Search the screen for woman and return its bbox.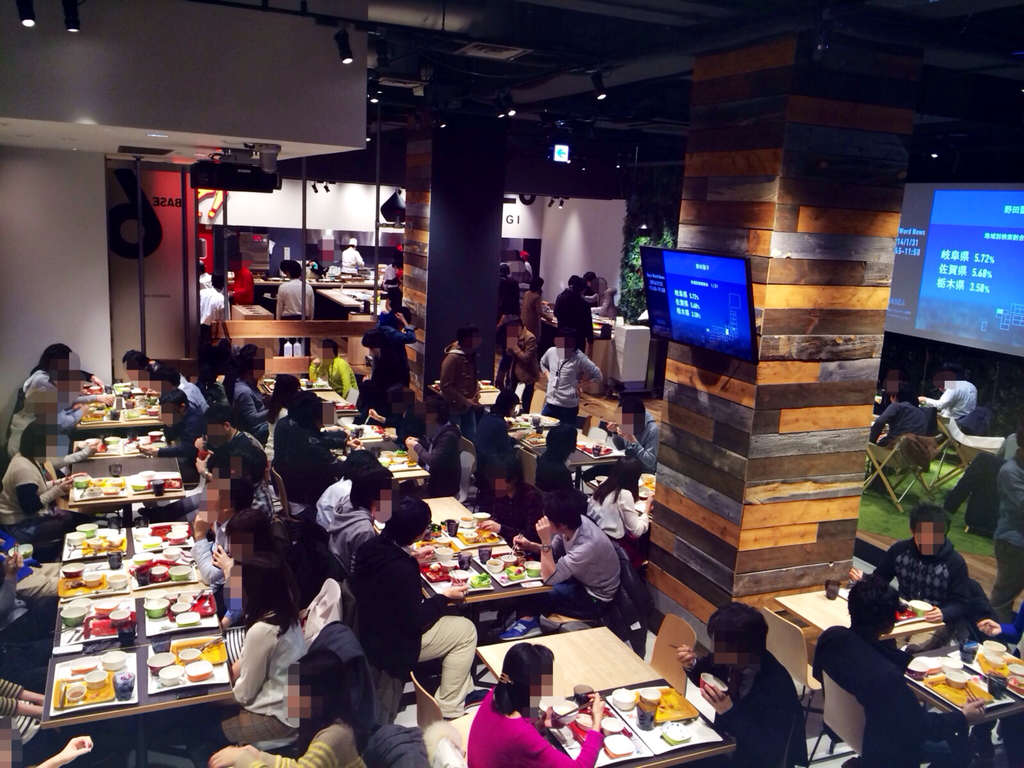
Found: 207 553 316 754.
